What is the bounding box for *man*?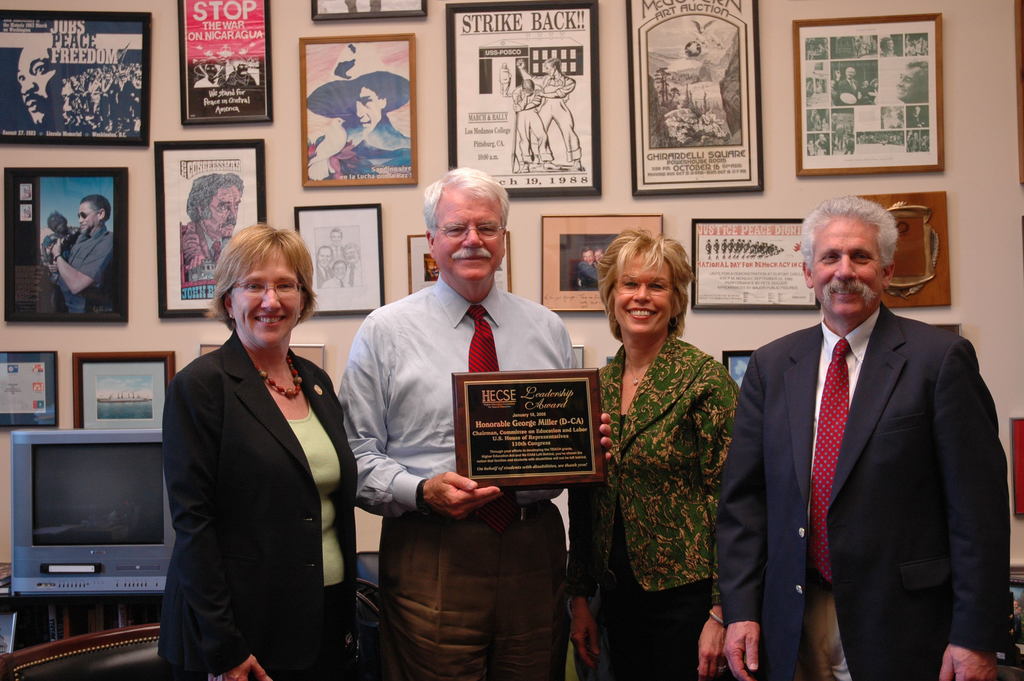
{"left": 829, "top": 110, "right": 838, "bottom": 158}.
